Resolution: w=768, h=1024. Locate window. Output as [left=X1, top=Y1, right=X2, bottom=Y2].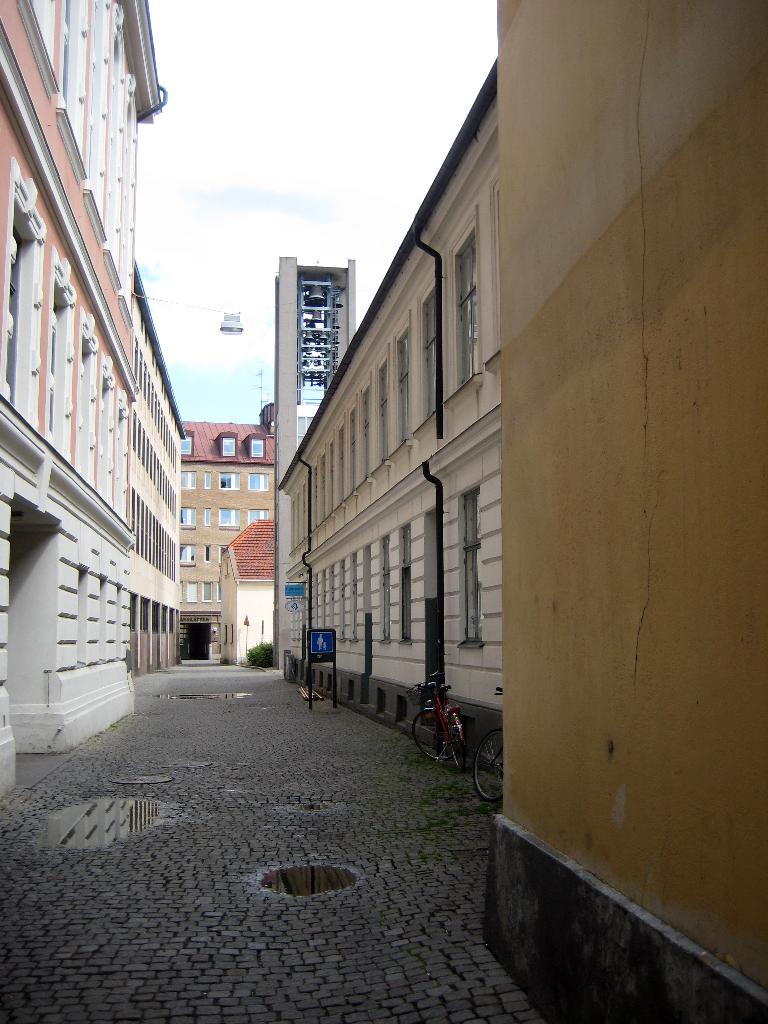
[left=246, top=507, right=269, bottom=522].
